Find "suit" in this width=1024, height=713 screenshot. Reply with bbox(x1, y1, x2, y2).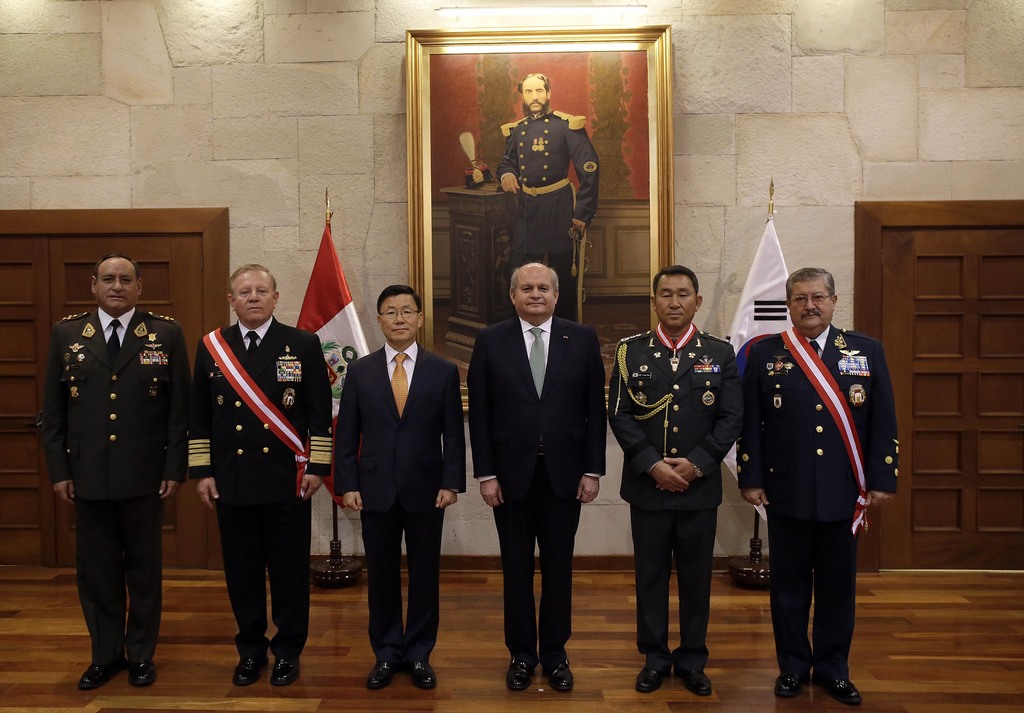
bbox(493, 104, 598, 307).
